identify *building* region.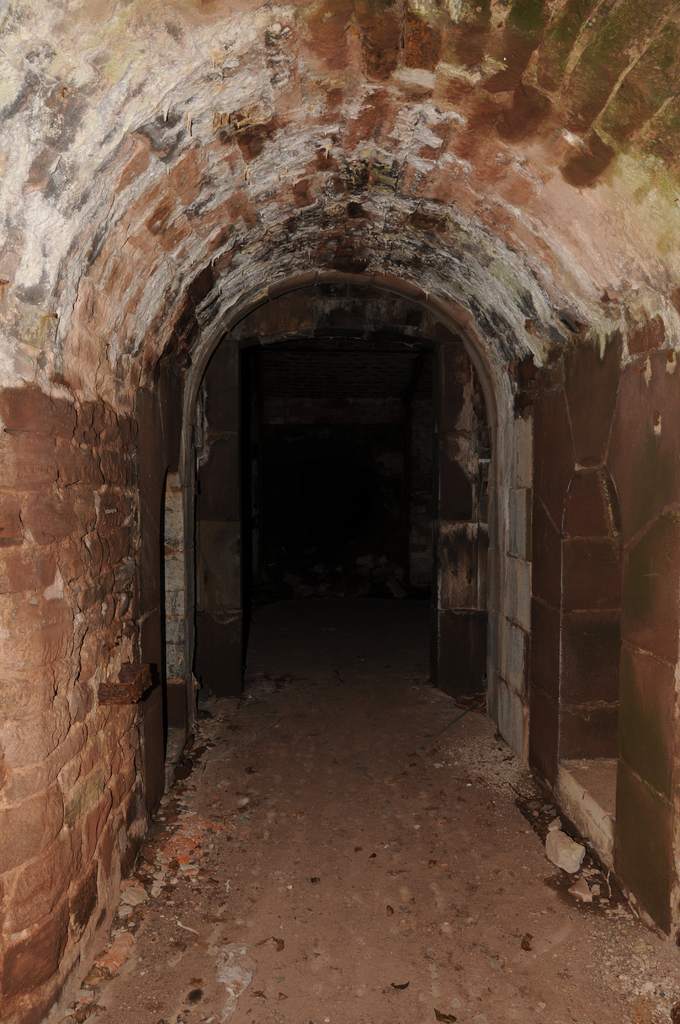
Region: l=0, t=1, r=679, b=1023.
